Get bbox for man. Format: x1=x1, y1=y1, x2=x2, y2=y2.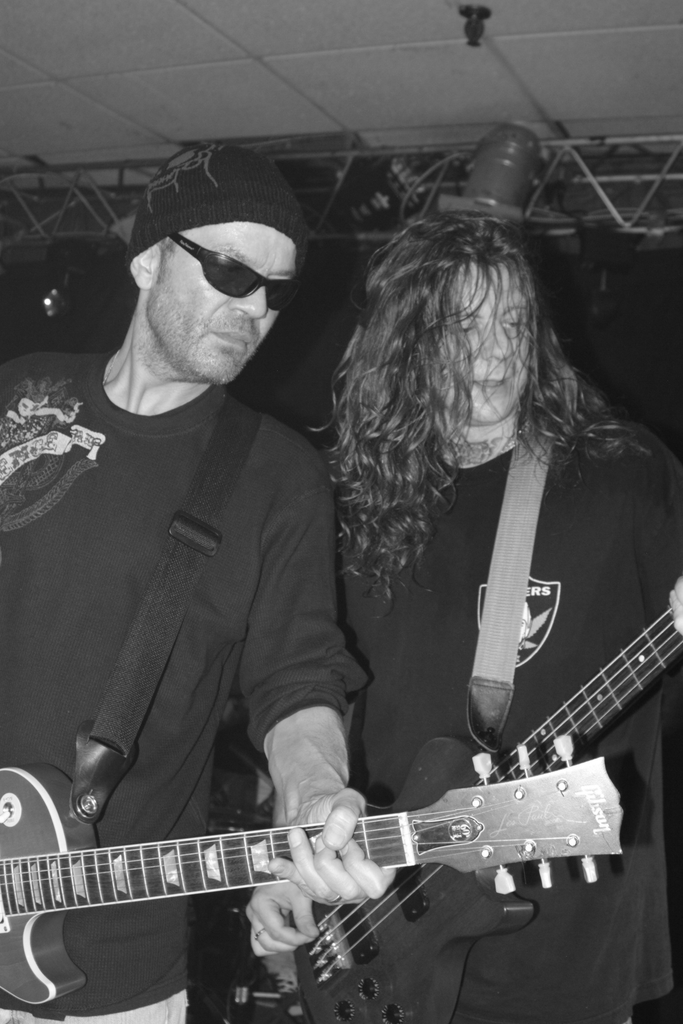
x1=28, y1=139, x2=481, y2=999.
